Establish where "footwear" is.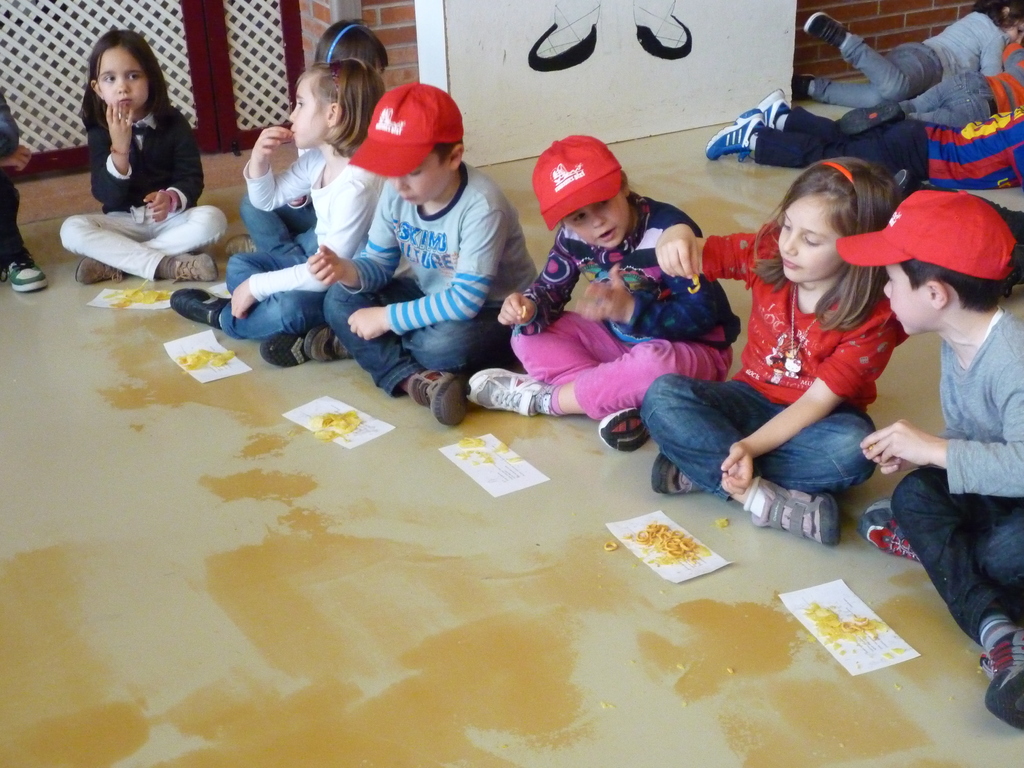
Established at 167, 252, 220, 286.
